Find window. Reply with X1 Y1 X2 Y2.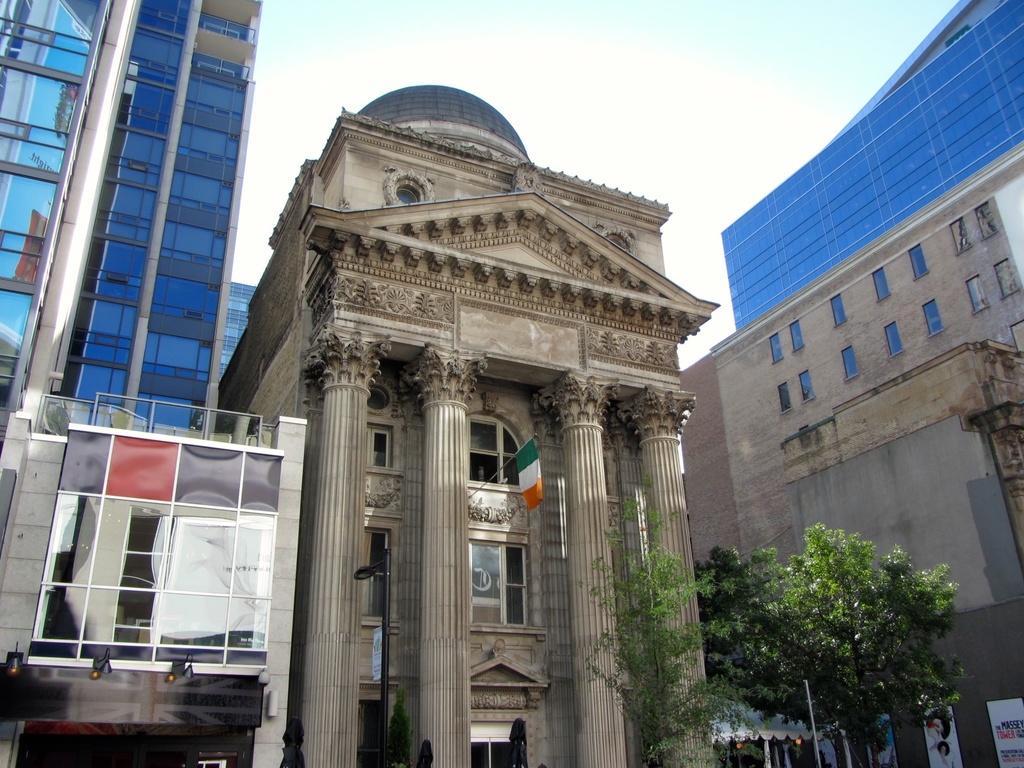
840 347 858 380.
